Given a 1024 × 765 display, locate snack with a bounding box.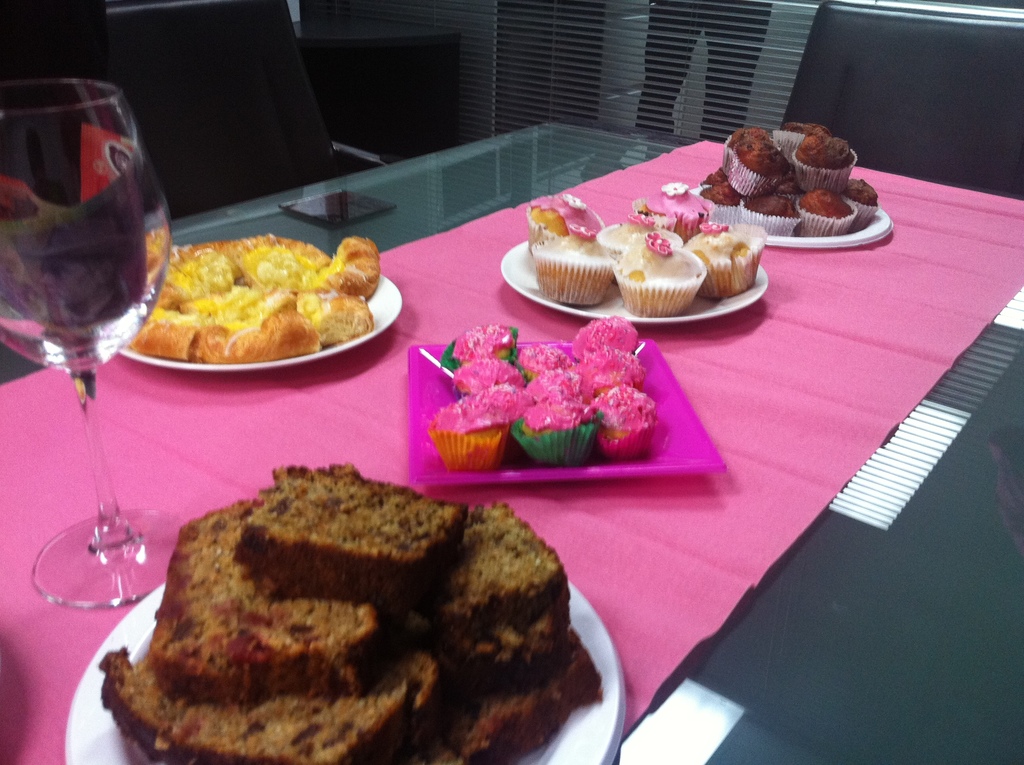
Located: bbox=(596, 207, 680, 291).
